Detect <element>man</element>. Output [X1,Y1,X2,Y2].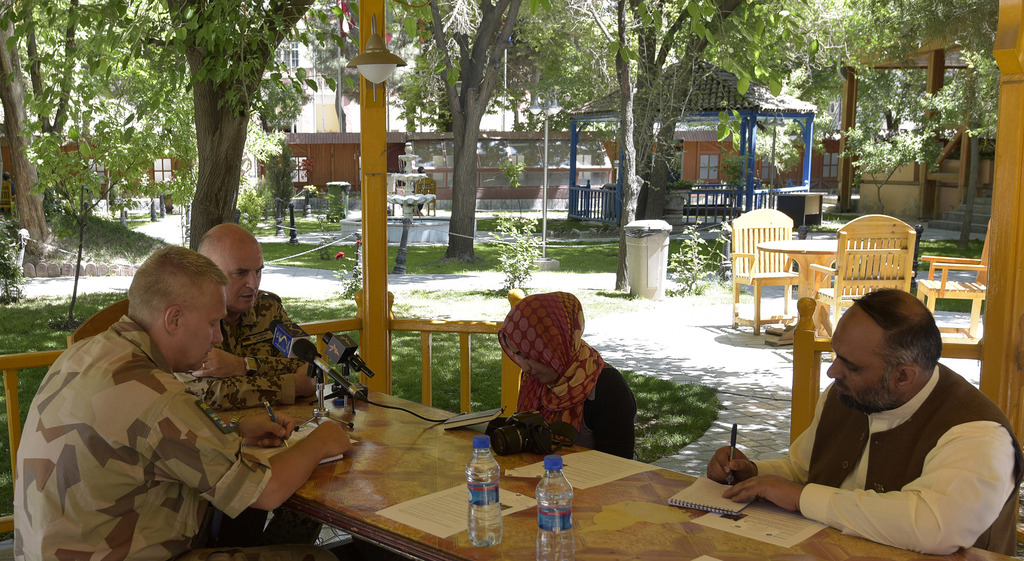
[6,246,344,560].
